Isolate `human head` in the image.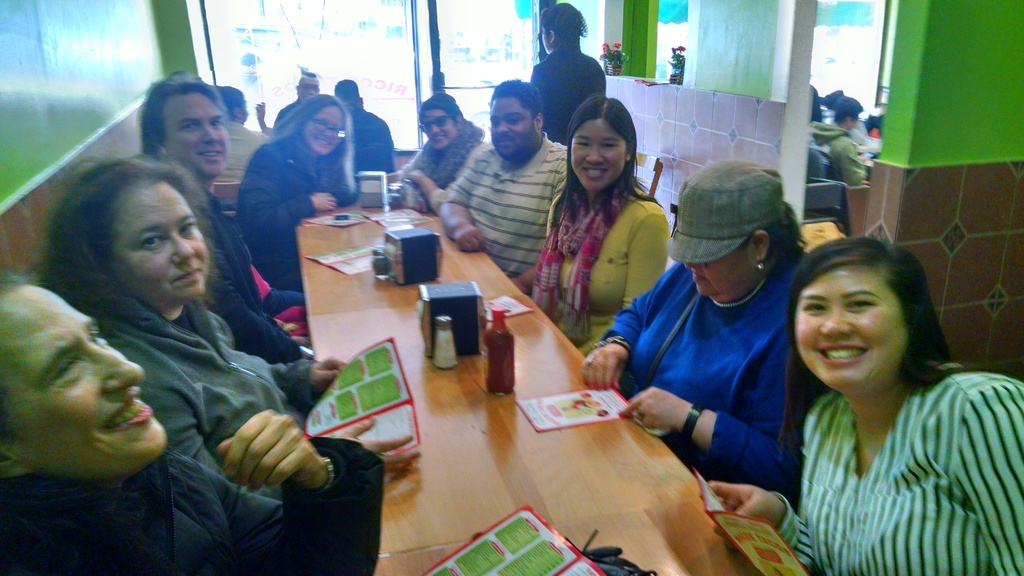
Isolated region: [x1=135, y1=77, x2=229, y2=180].
